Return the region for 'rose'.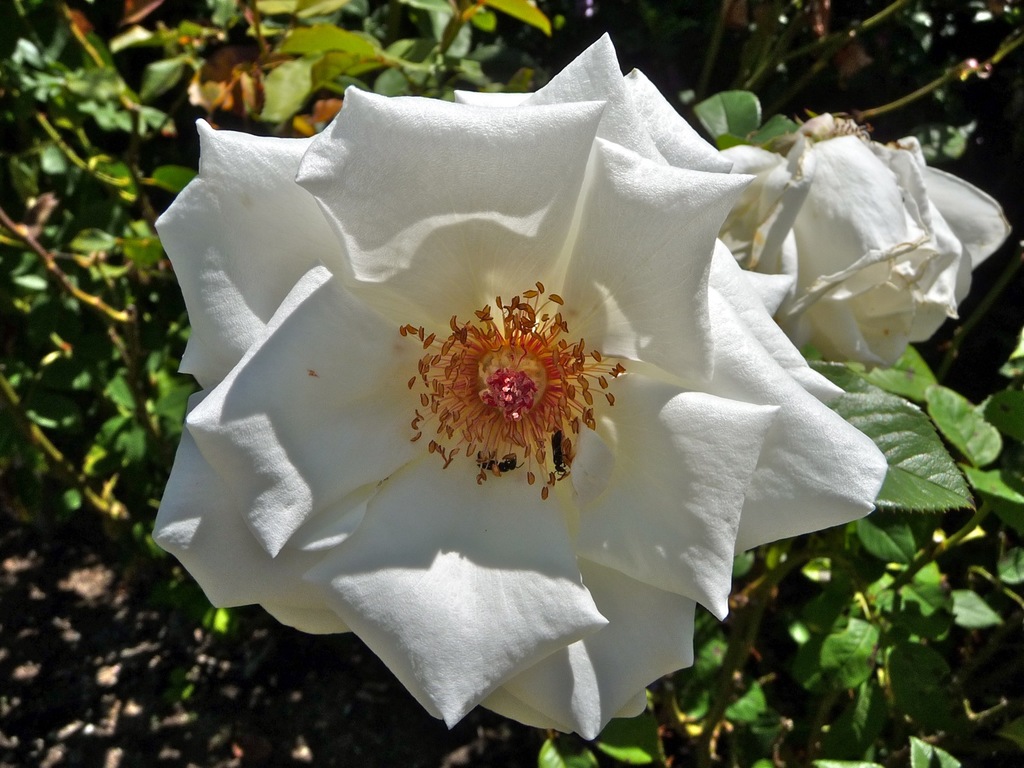
bbox(772, 112, 1016, 364).
